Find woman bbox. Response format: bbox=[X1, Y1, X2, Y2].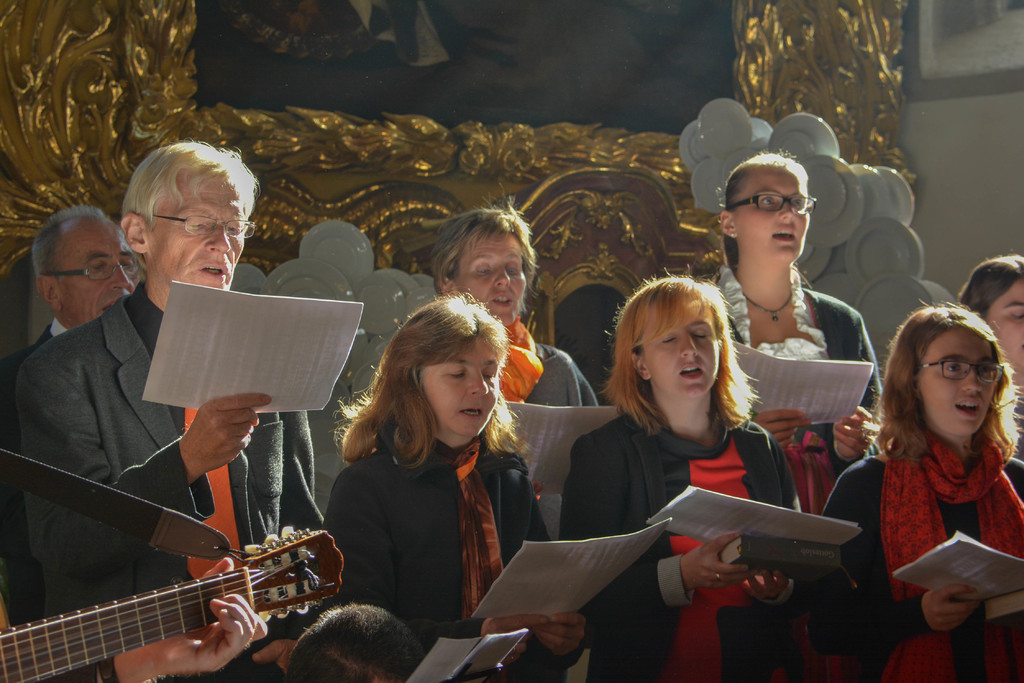
bbox=[954, 252, 1021, 389].
